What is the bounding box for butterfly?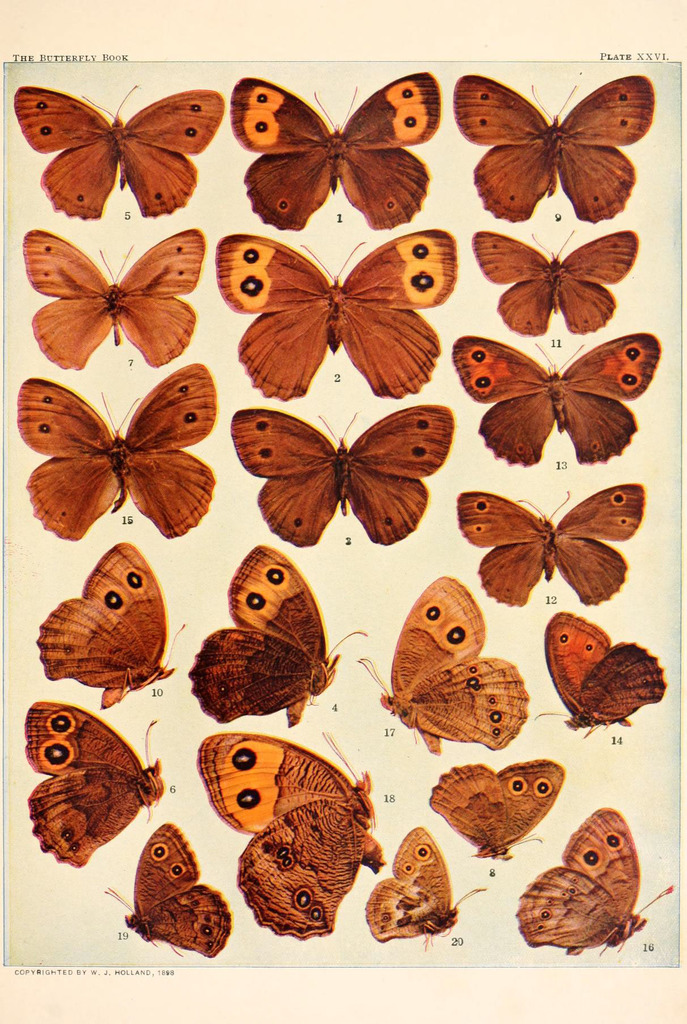
locate(364, 825, 477, 939).
